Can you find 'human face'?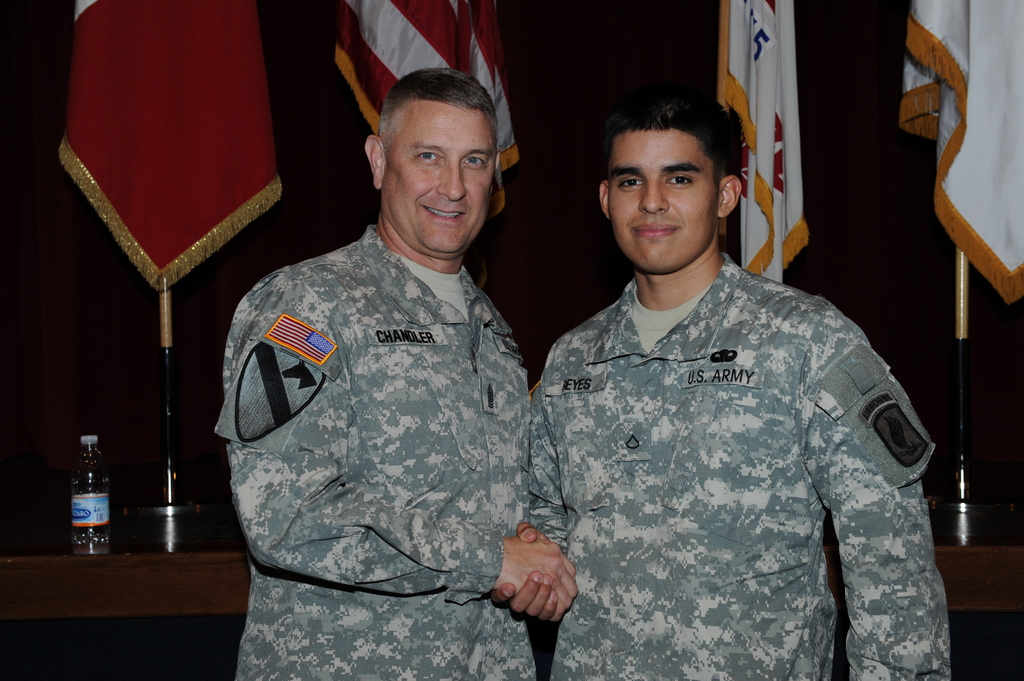
Yes, bounding box: x1=607 y1=131 x2=717 y2=269.
